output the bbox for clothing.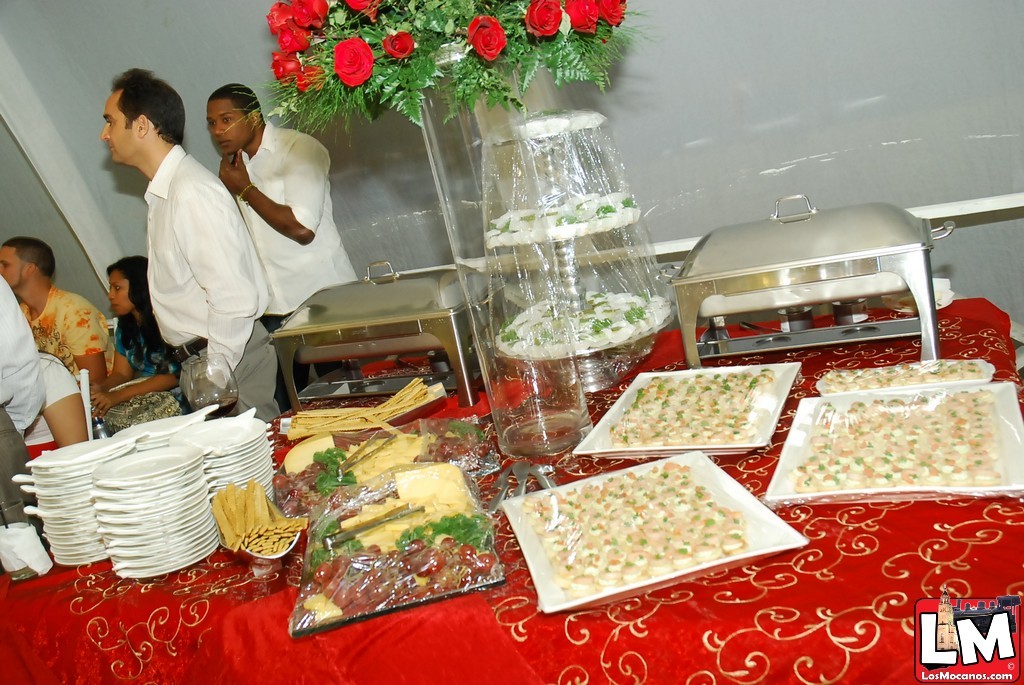
<bbox>0, 269, 23, 550</bbox>.
